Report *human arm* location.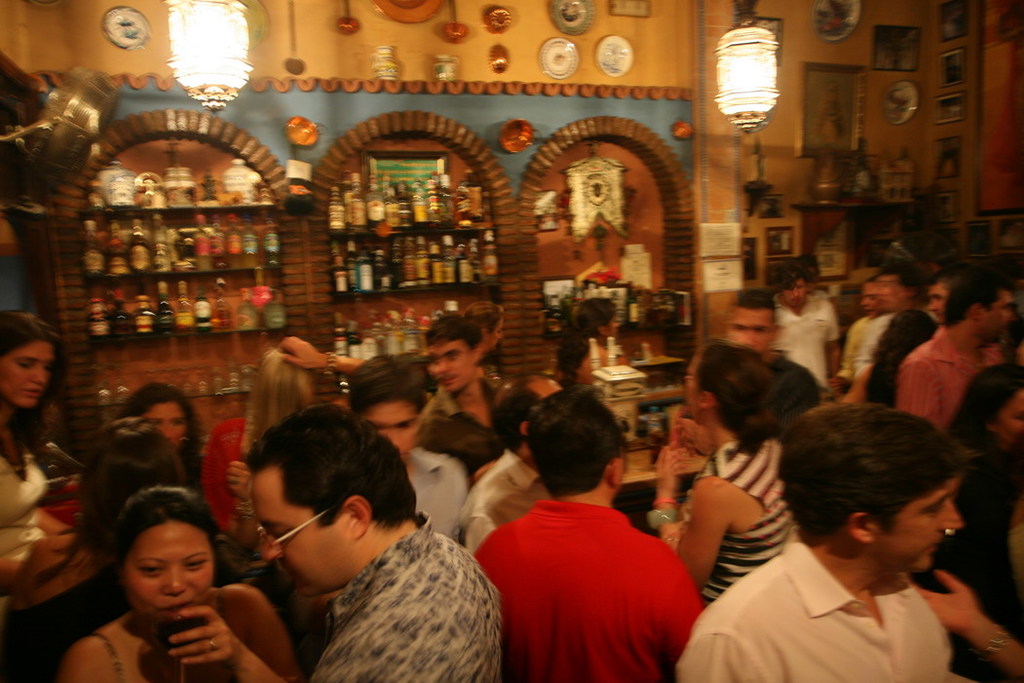
Report: bbox(864, 293, 873, 374).
